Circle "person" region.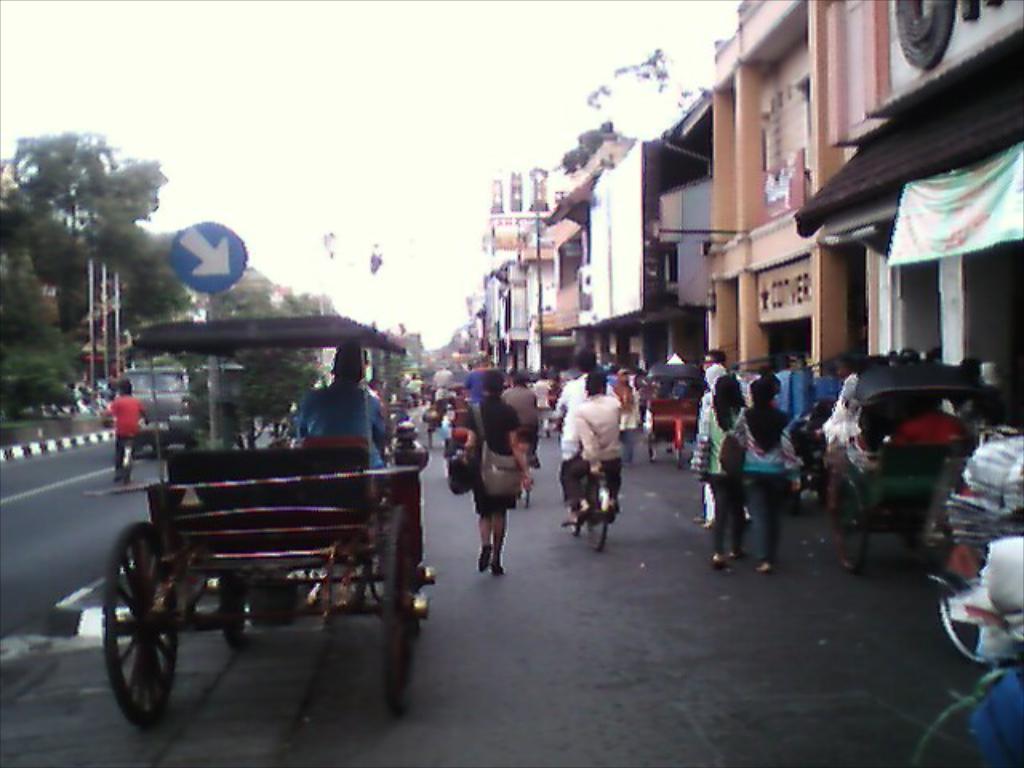
Region: bbox(459, 379, 530, 571).
